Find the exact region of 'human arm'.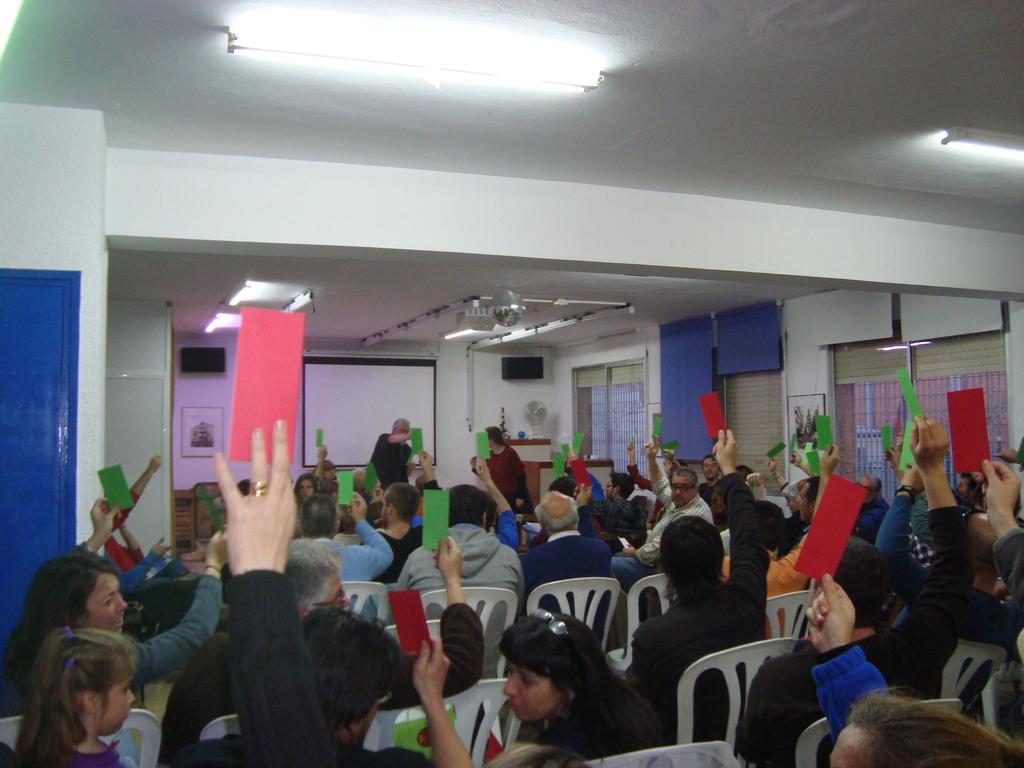
Exact region: x1=313 y1=438 x2=329 y2=479.
